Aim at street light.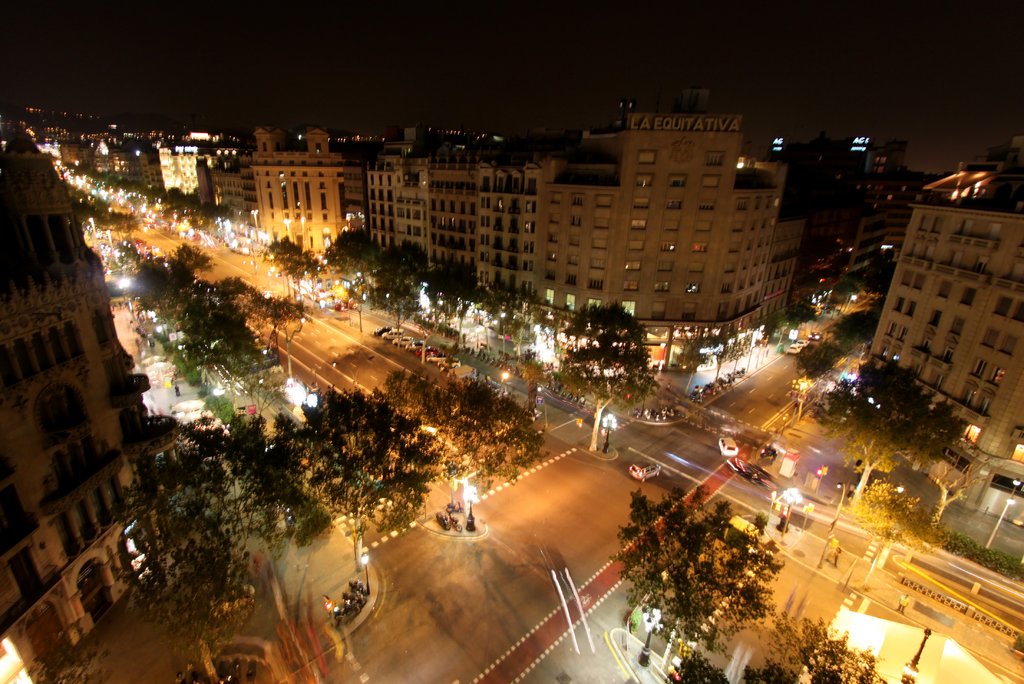
Aimed at <box>88,213,100,241</box>.
